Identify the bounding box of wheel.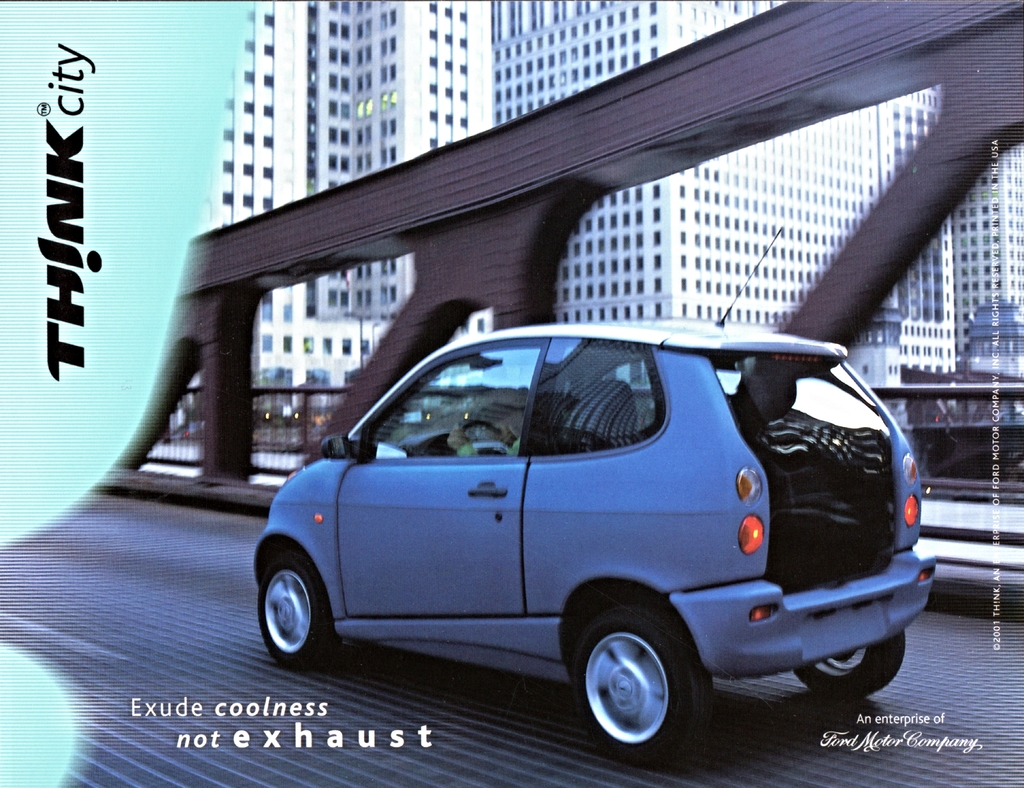
left=794, top=630, right=909, bottom=699.
